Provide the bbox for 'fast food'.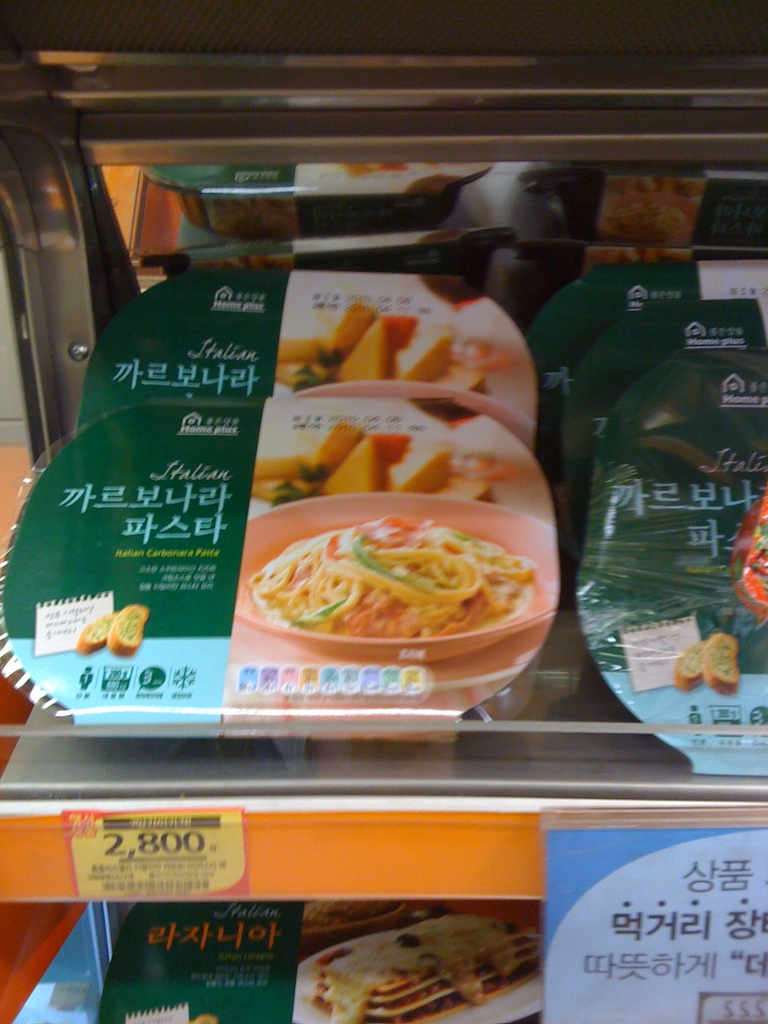
region(310, 897, 403, 934).
